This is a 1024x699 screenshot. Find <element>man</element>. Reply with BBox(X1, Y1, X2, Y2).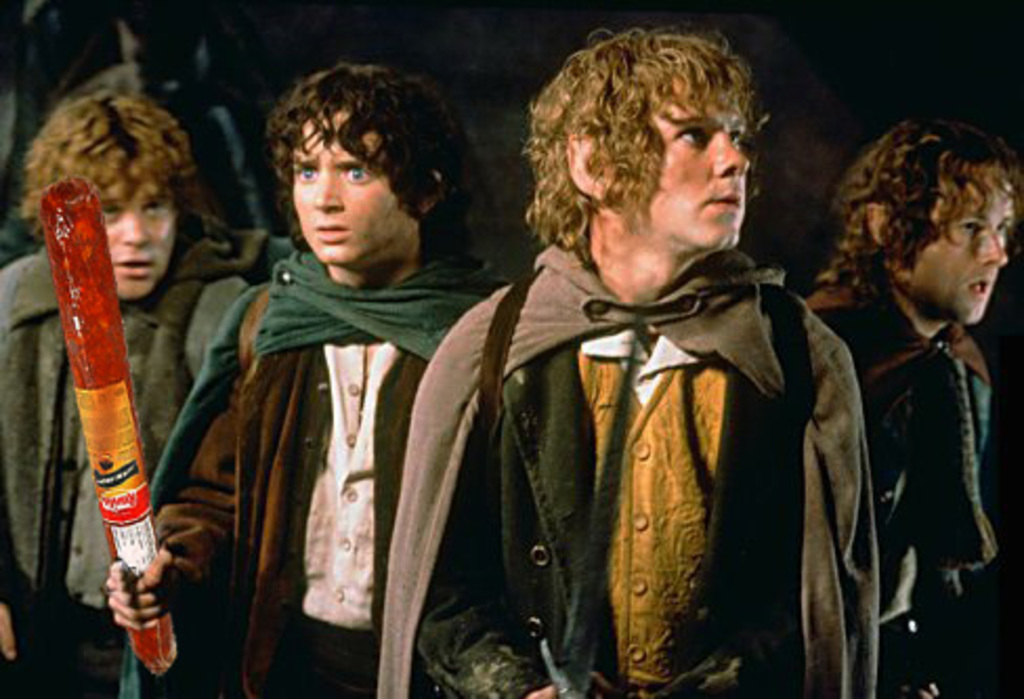
BBox(0, 78, 292, 697).
